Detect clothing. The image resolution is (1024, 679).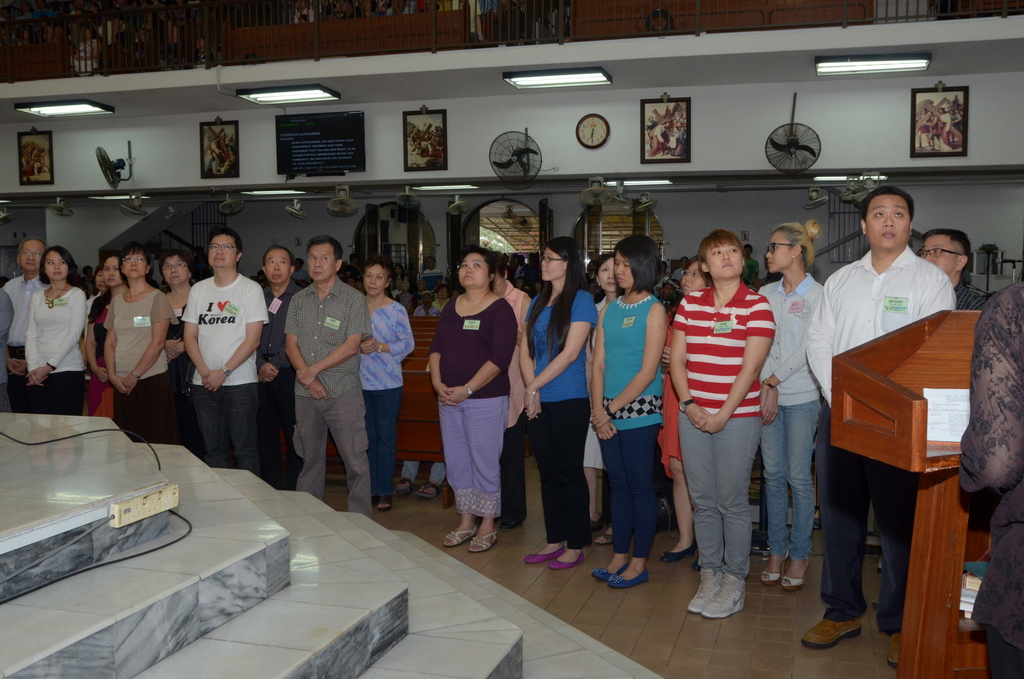
l=598, t=288, r=662, b=549.
